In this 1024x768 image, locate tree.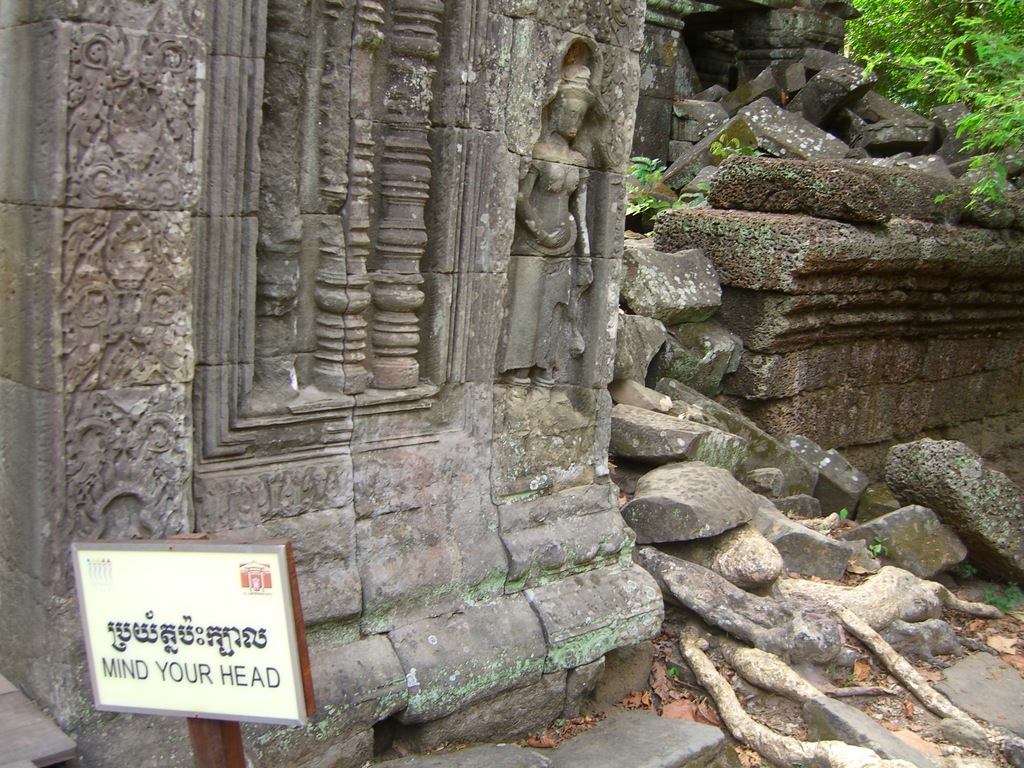
Bounding box: 845, 0, 1023, 118.
